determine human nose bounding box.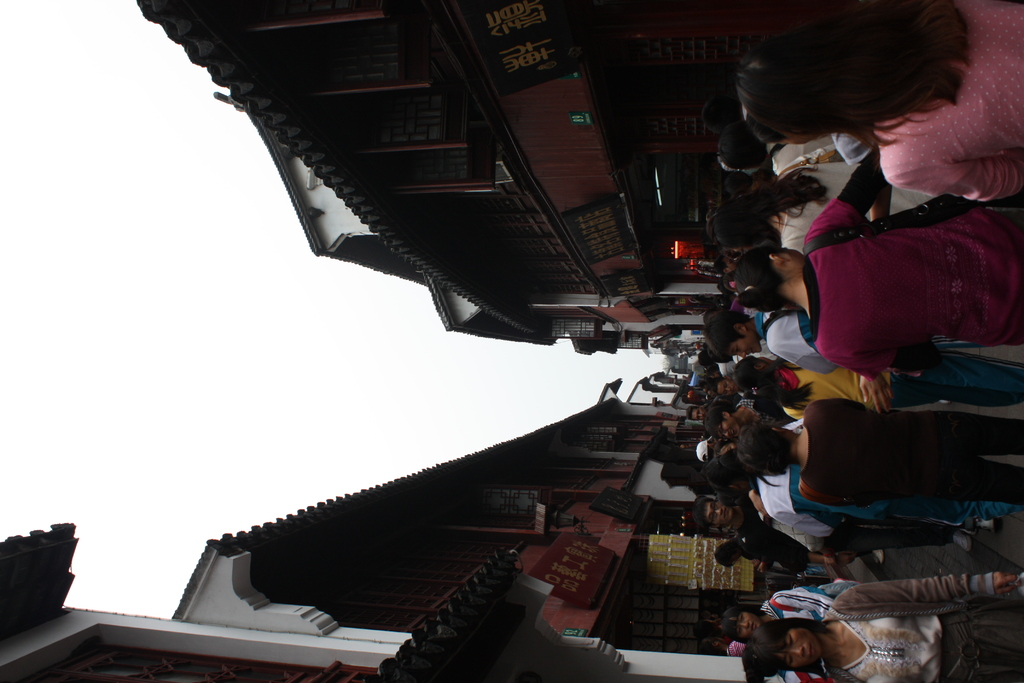
Determined: 698/412/705/421.
